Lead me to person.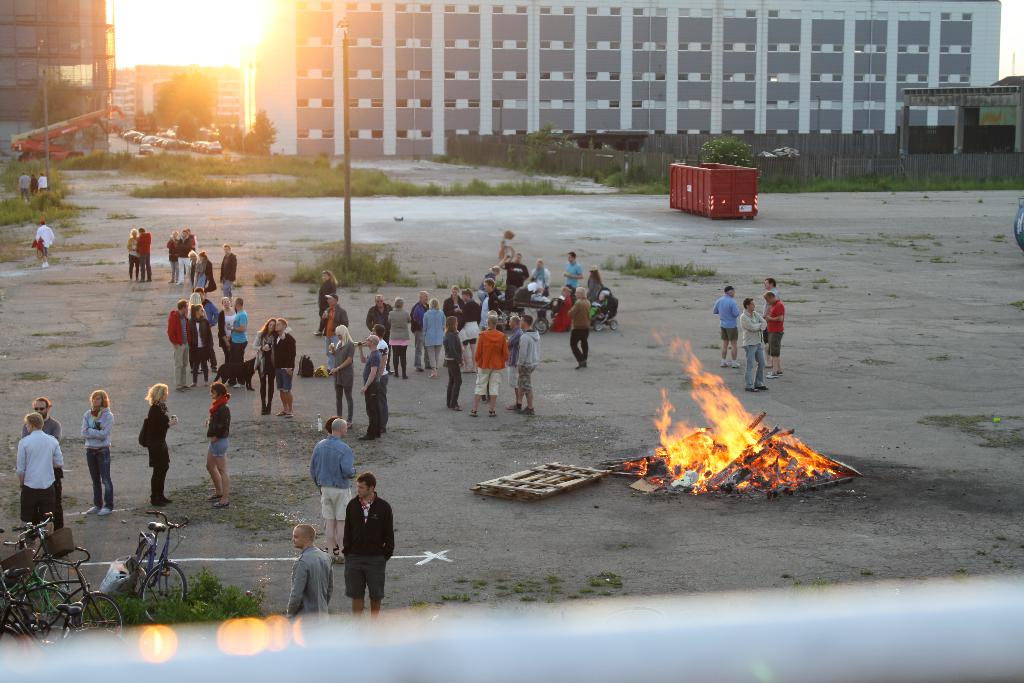
Lead to {"left": 709, "top": 282, "right": 740, "bottom": 369}.
